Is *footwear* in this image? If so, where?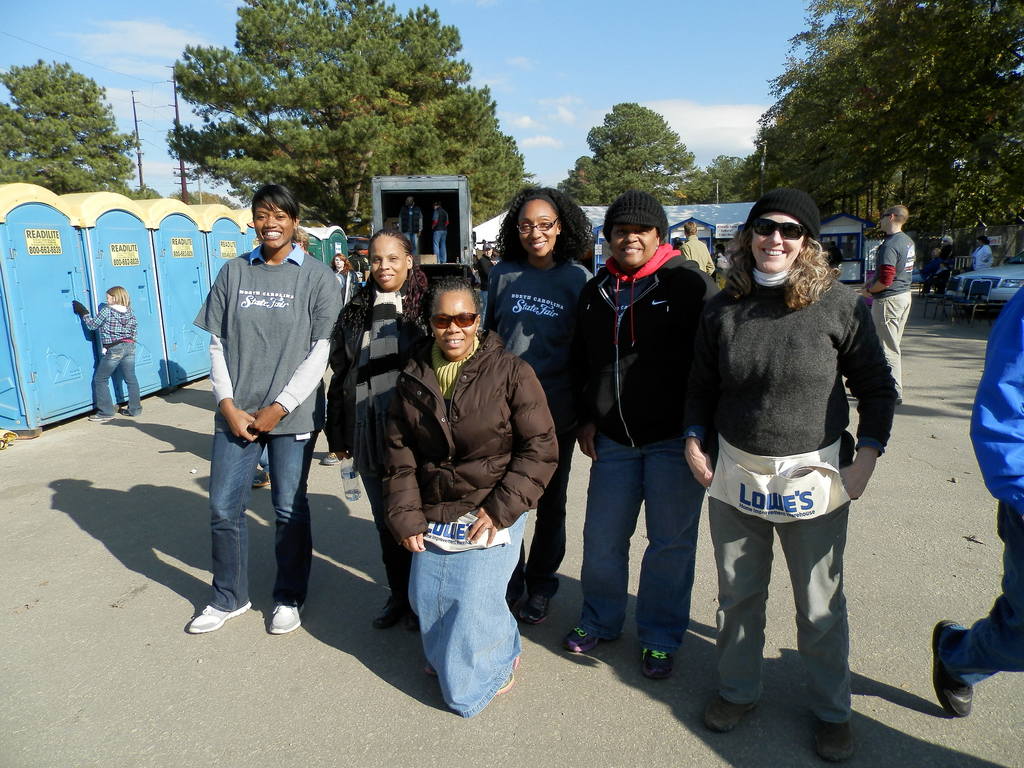
Yes, at 932:618:977:719.
